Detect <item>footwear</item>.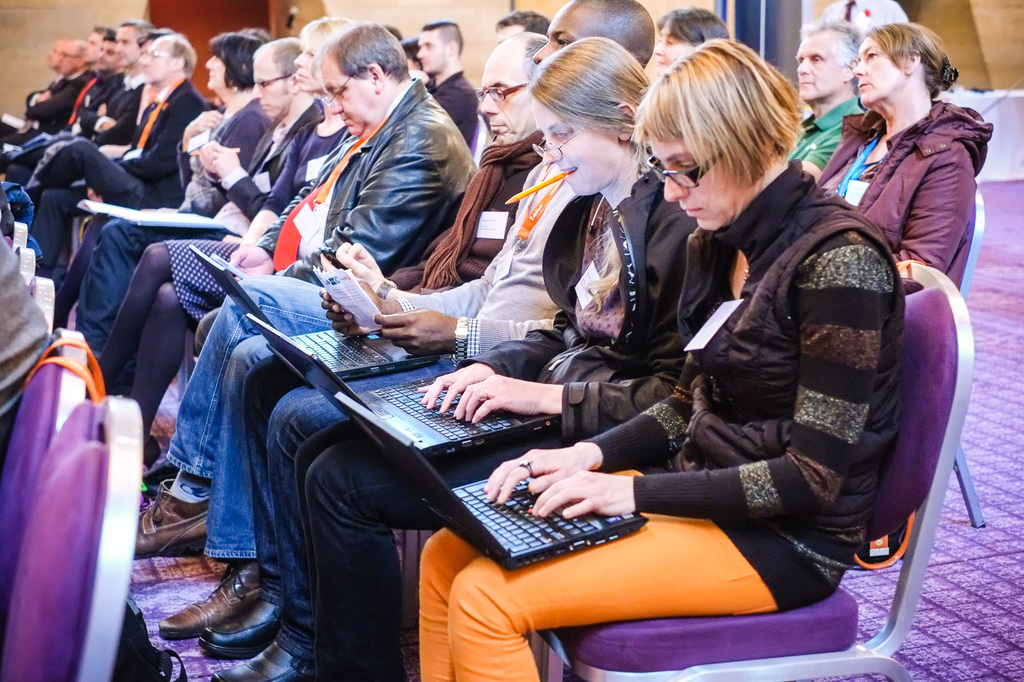
Detected at select_region(210, 633, 312, 681).
